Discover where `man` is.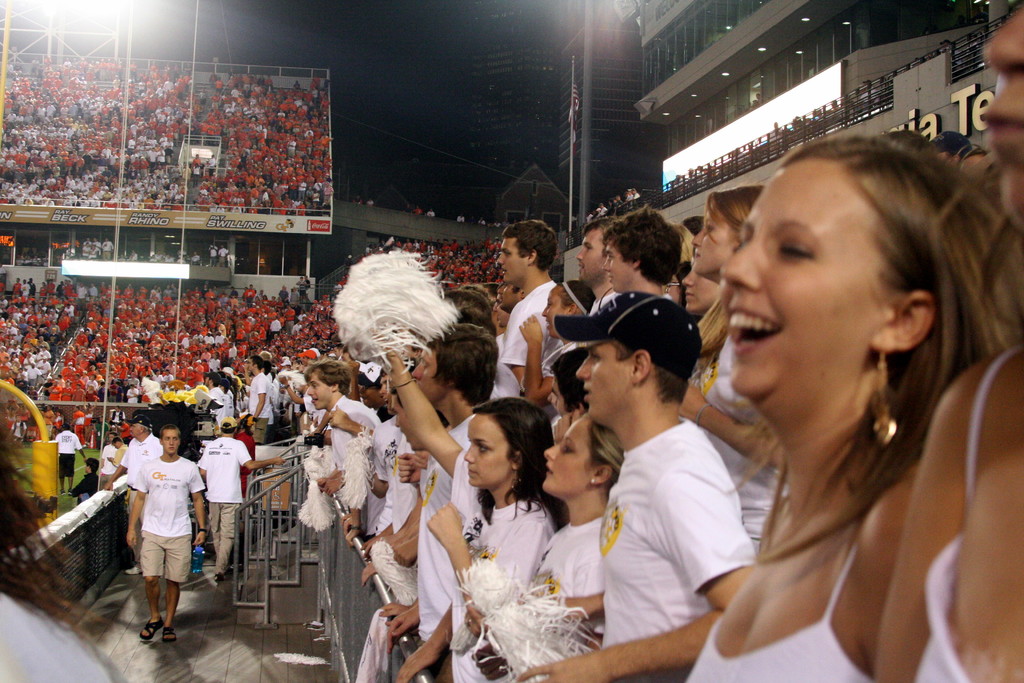
Discovered at [266,318,282,334].
